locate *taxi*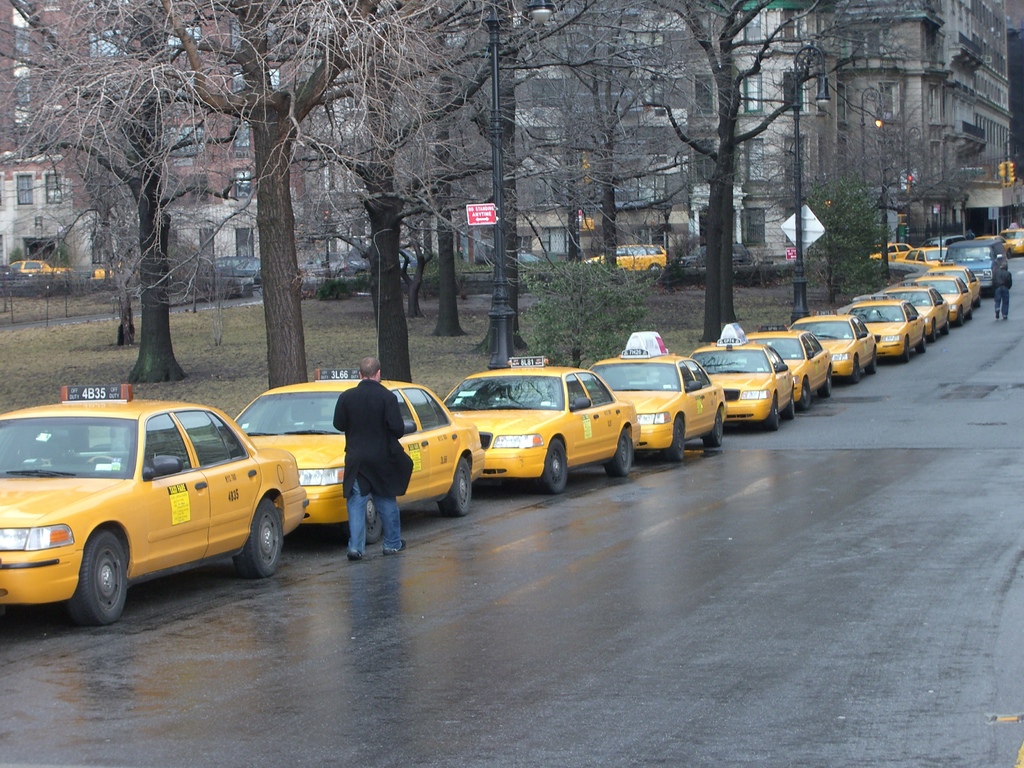
bbox=(588, 244, 666, 274)
